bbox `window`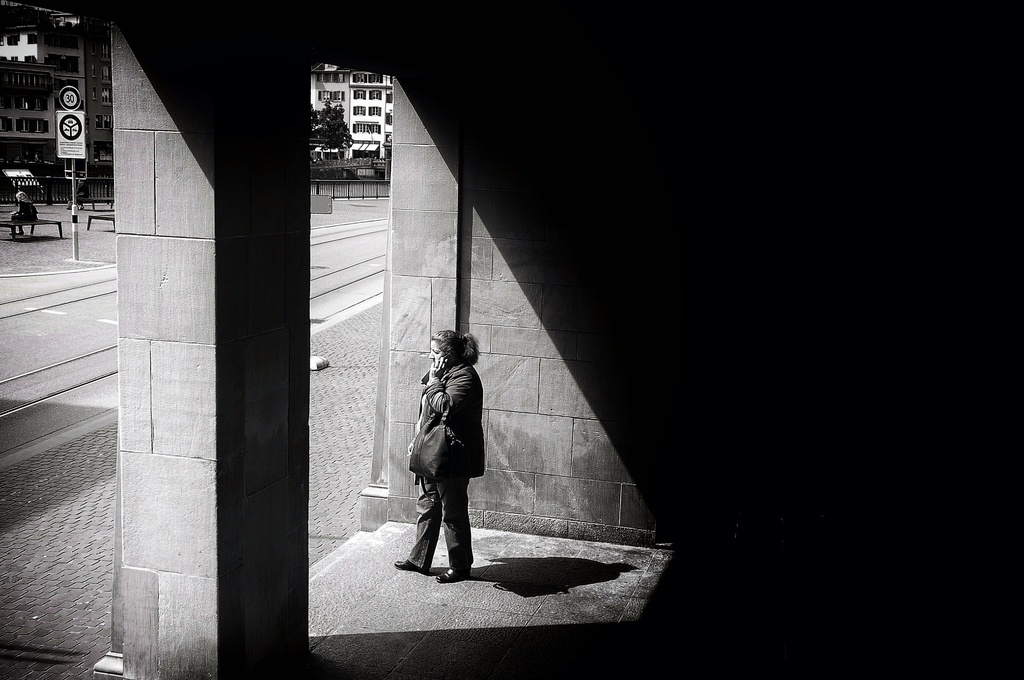
region(350, 88, 364, 99)
